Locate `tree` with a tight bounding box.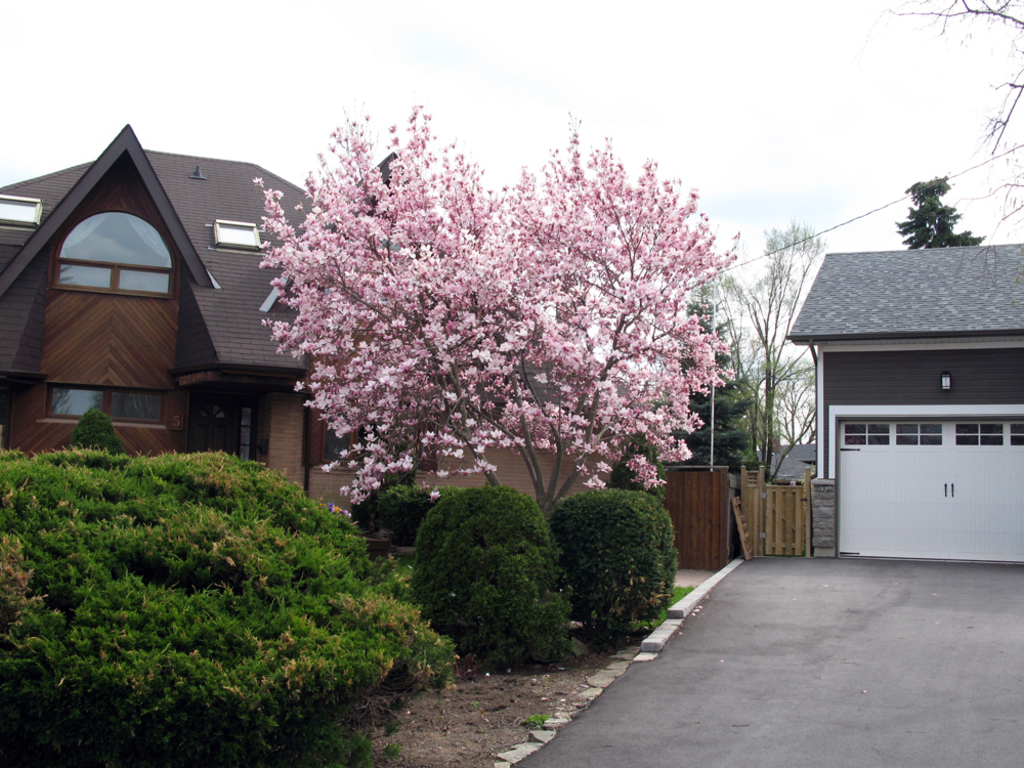
rect(668, 295, 769, 486).
